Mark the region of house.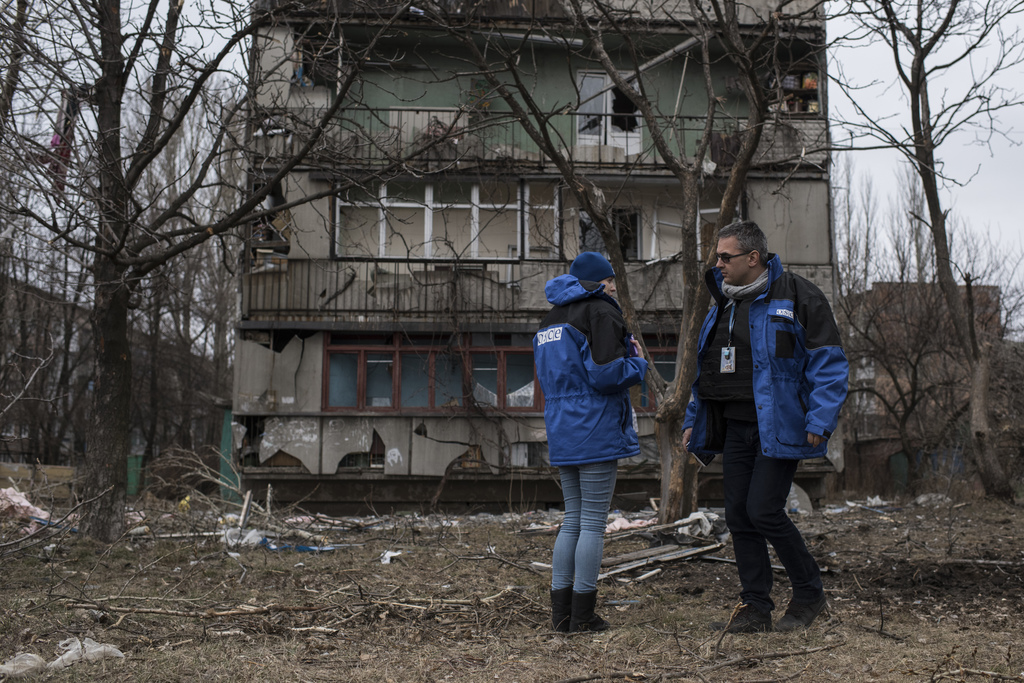
Region: 197 0 843 538.
